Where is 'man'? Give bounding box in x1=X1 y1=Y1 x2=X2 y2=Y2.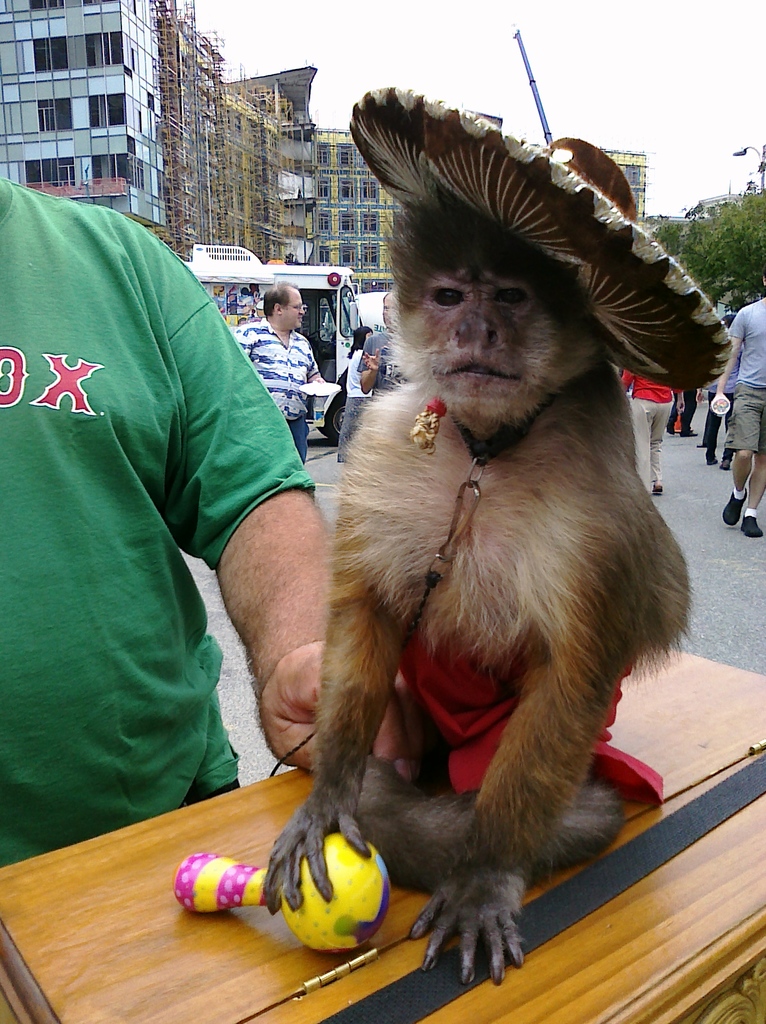
x1=0 y1=149 x2=354 y2=895.
